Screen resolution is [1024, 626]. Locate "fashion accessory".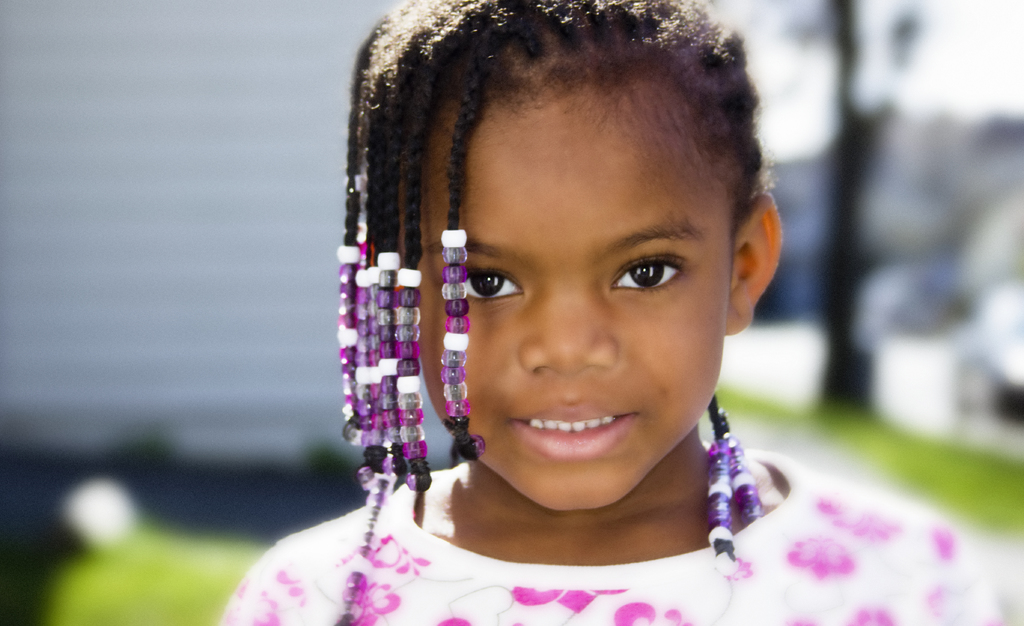
[343,172,365,198].
